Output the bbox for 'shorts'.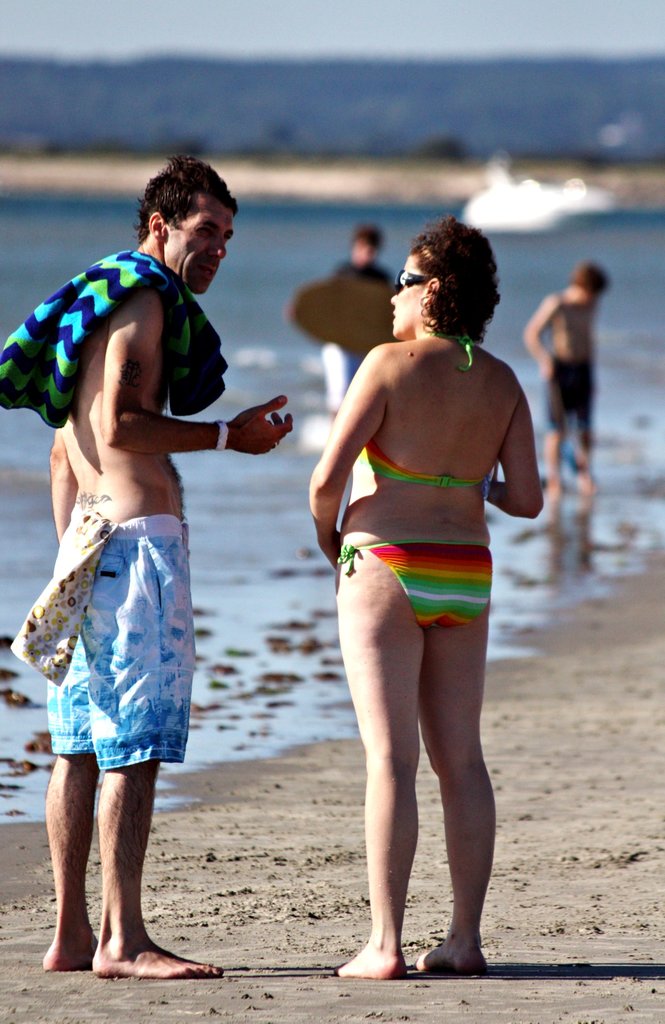
545, 357, 596, 436.
